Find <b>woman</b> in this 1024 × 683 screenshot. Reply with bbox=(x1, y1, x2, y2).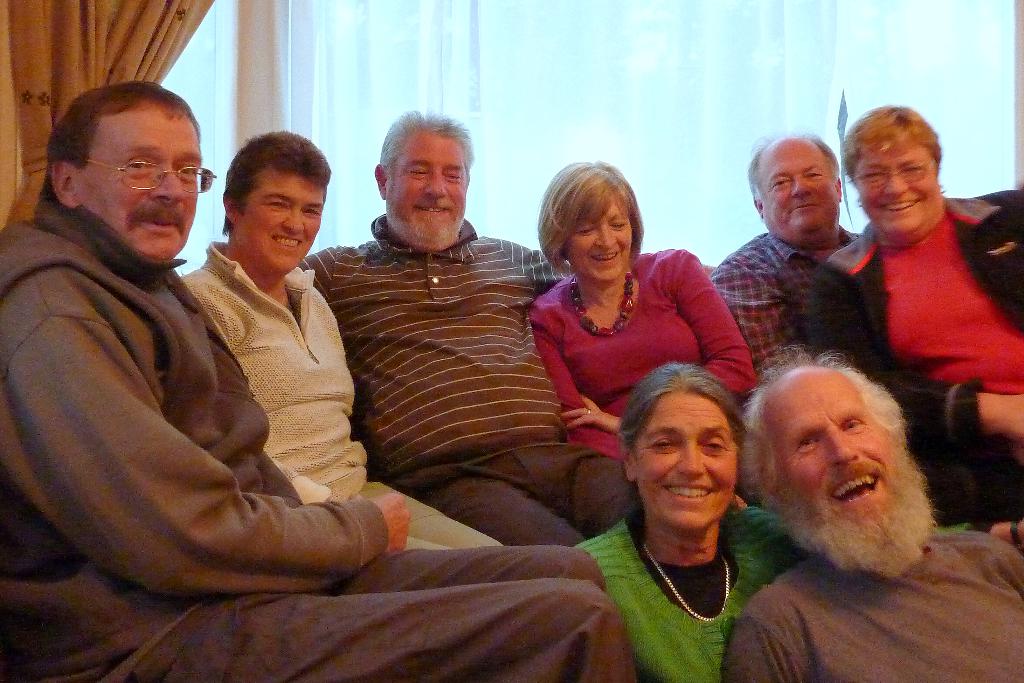
bbox=(810, 99, 1023, 522).
